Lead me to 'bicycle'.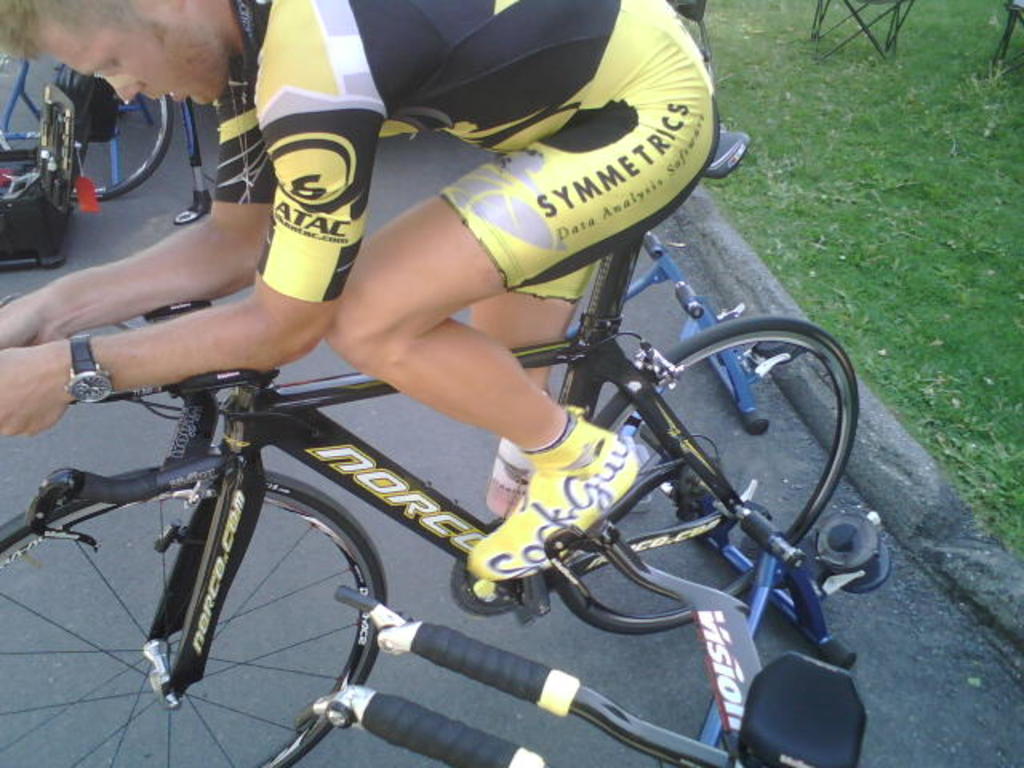
Lead to [left=0, top=131, right=867, bottom=766].
